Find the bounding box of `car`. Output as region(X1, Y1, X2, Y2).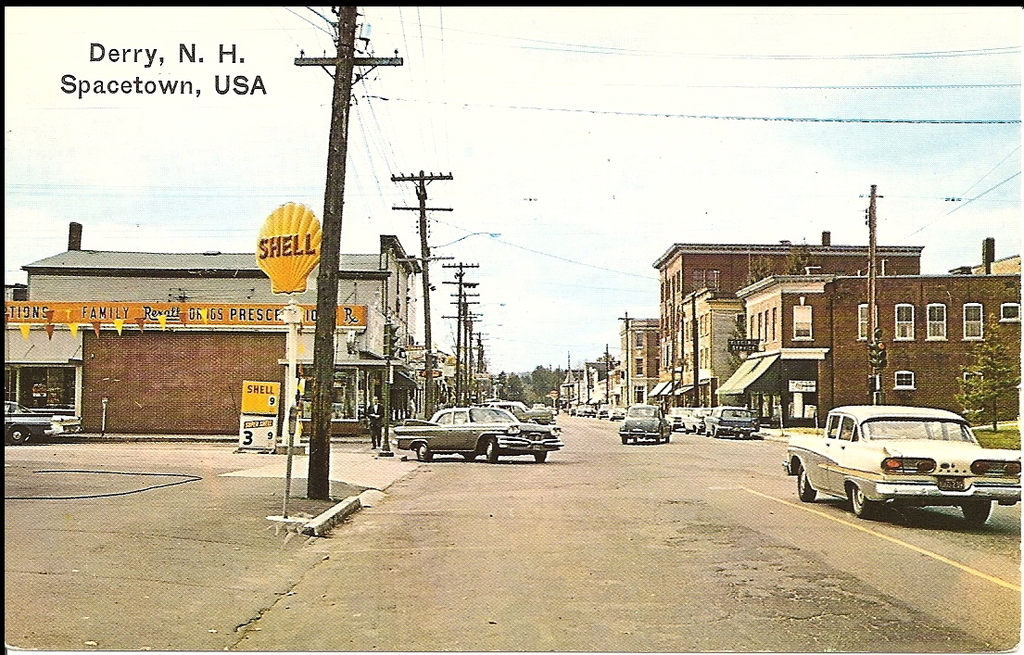
region(787, 402, 1023, 525).
